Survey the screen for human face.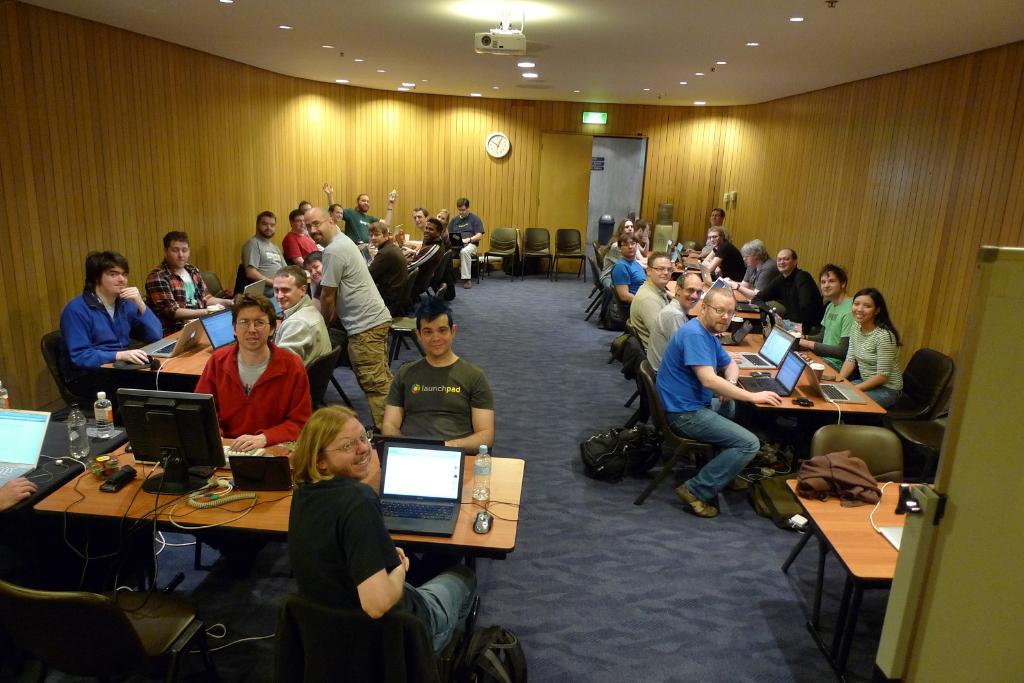
Survey found: [326, 204, 344, 223].
